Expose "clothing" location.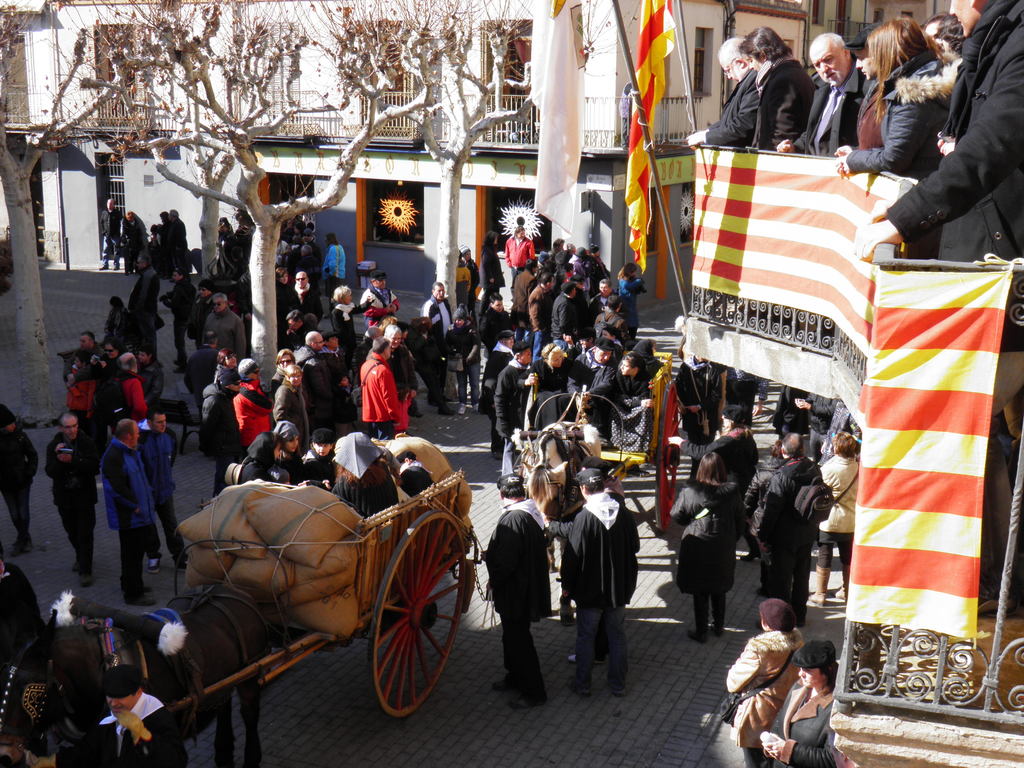
Exposed at 288,348,338,435.
